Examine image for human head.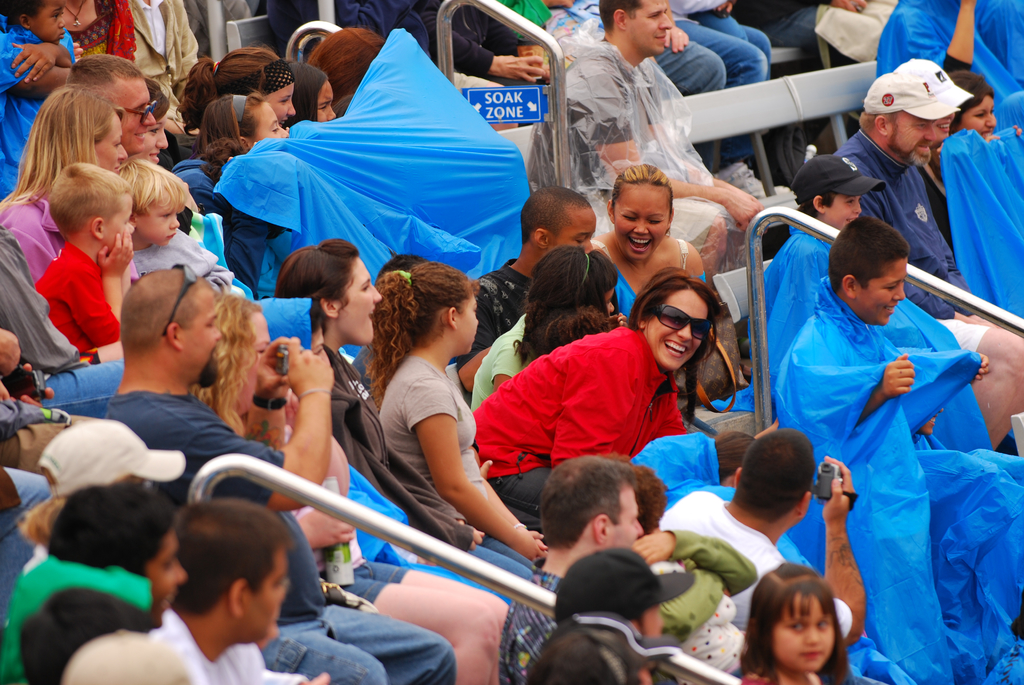
Examination result: 829:212:909:327.
